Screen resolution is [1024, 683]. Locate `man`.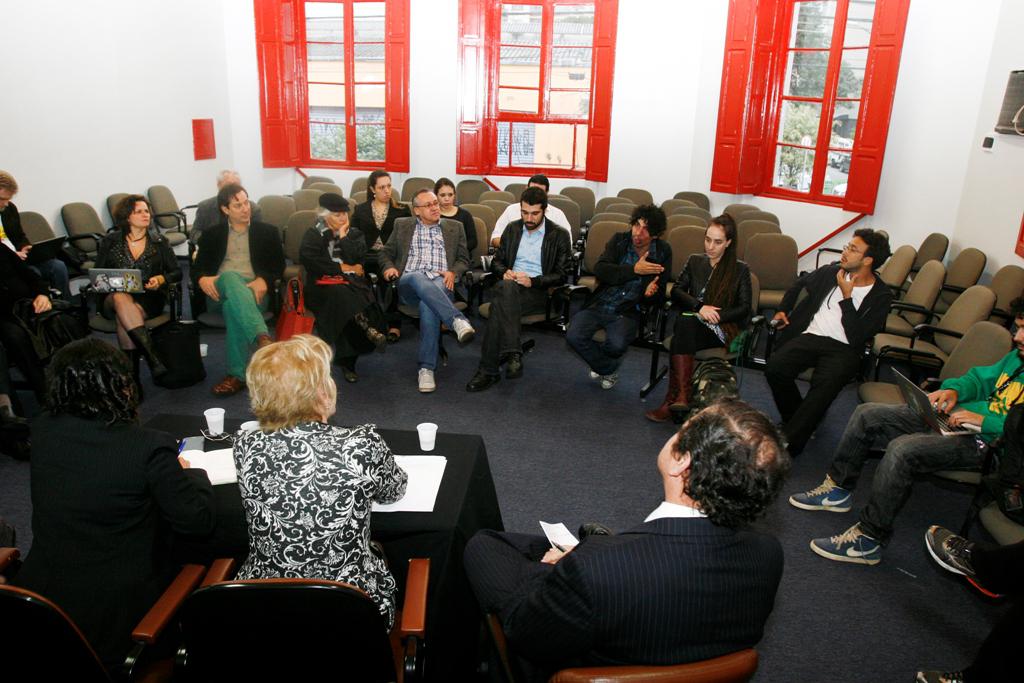
473,175,574,266.
